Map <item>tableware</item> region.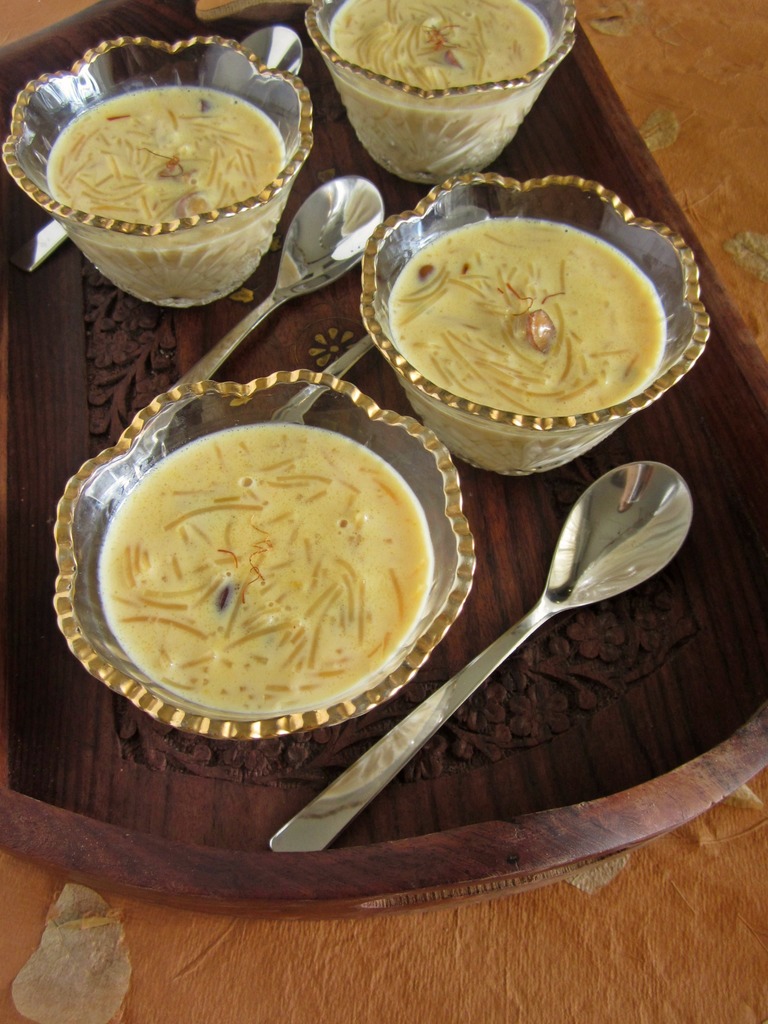
Mapped to <region>8, 23, 310, 273</region>.
